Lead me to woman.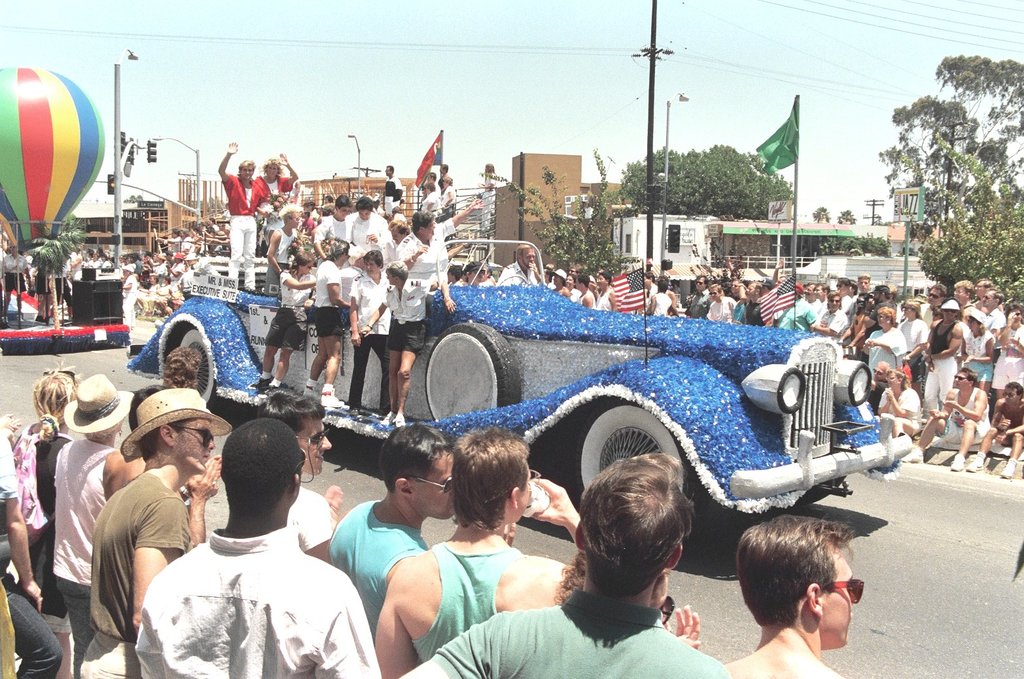
Lead to l=992, t=299, r=1023, b=393.
